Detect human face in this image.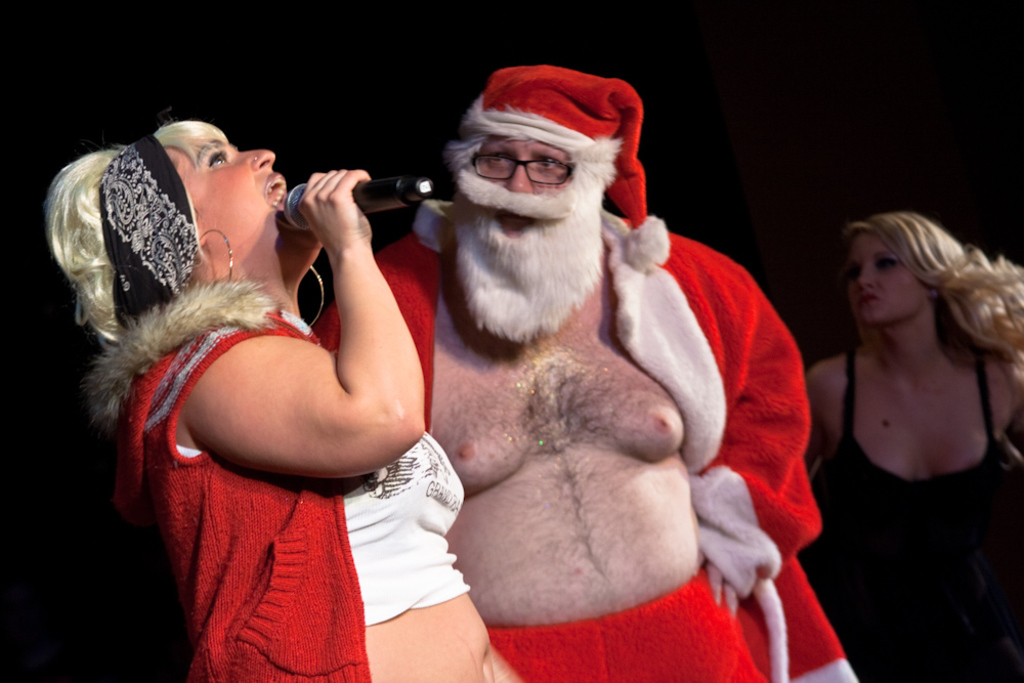
Detection: bbox=[168, 147, 321, 239].
